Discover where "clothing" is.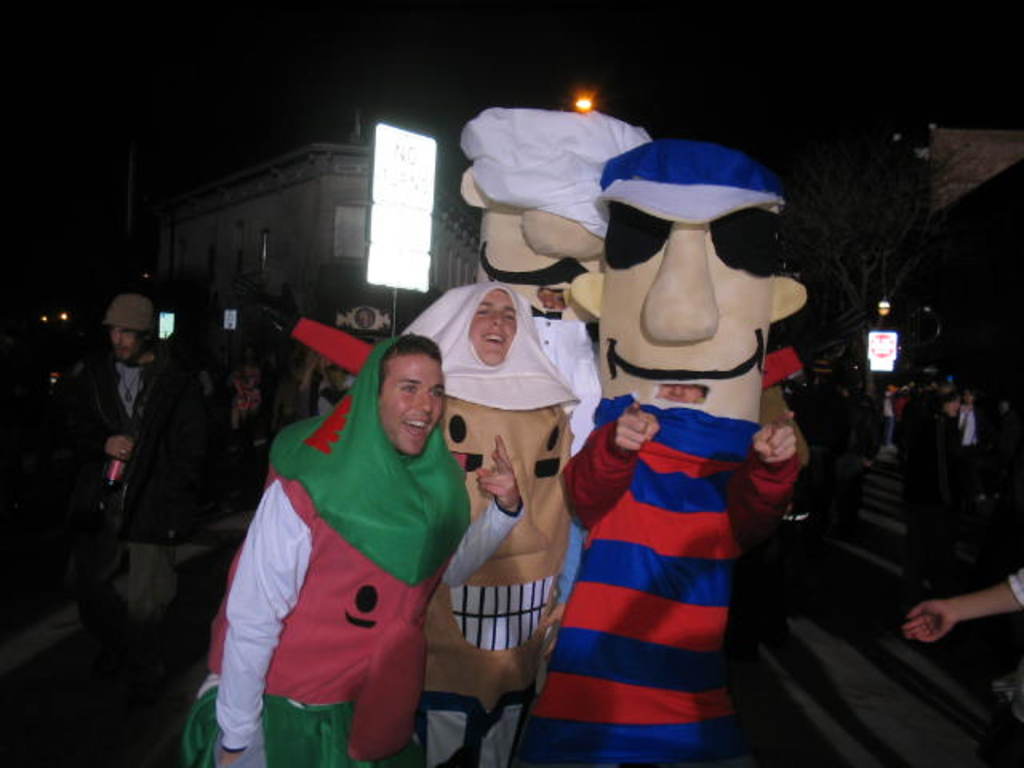
Discovered at bbox=[69, 360, 178, 626].
